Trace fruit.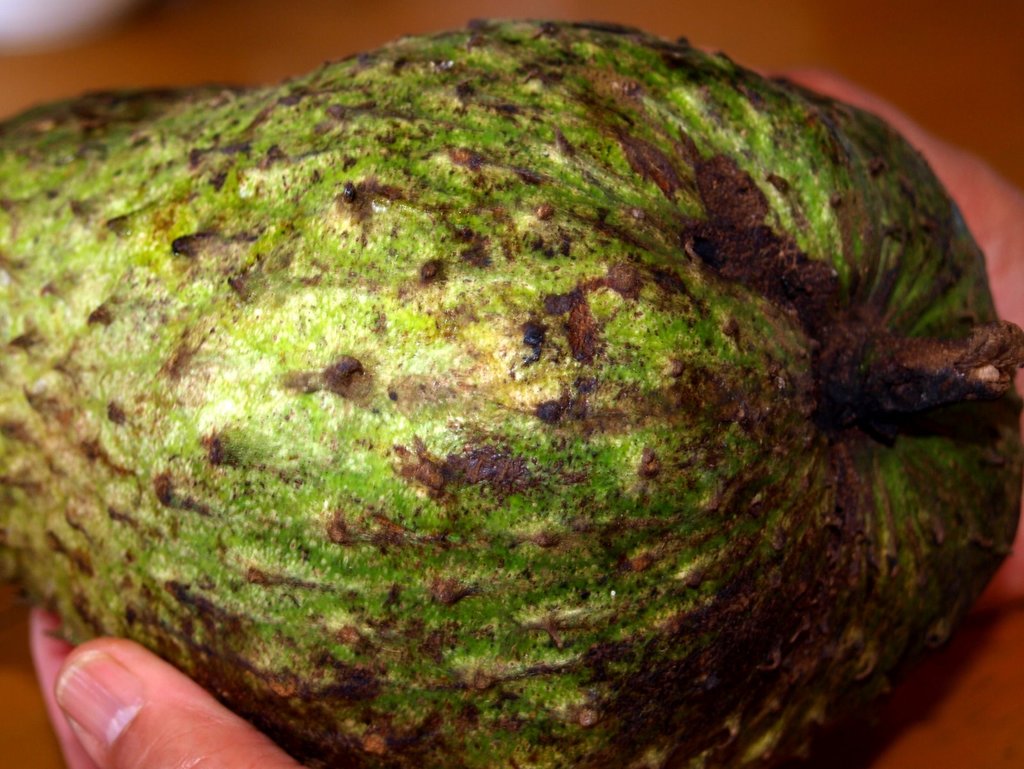
Traced to box=[33, 6, 952, 720].
